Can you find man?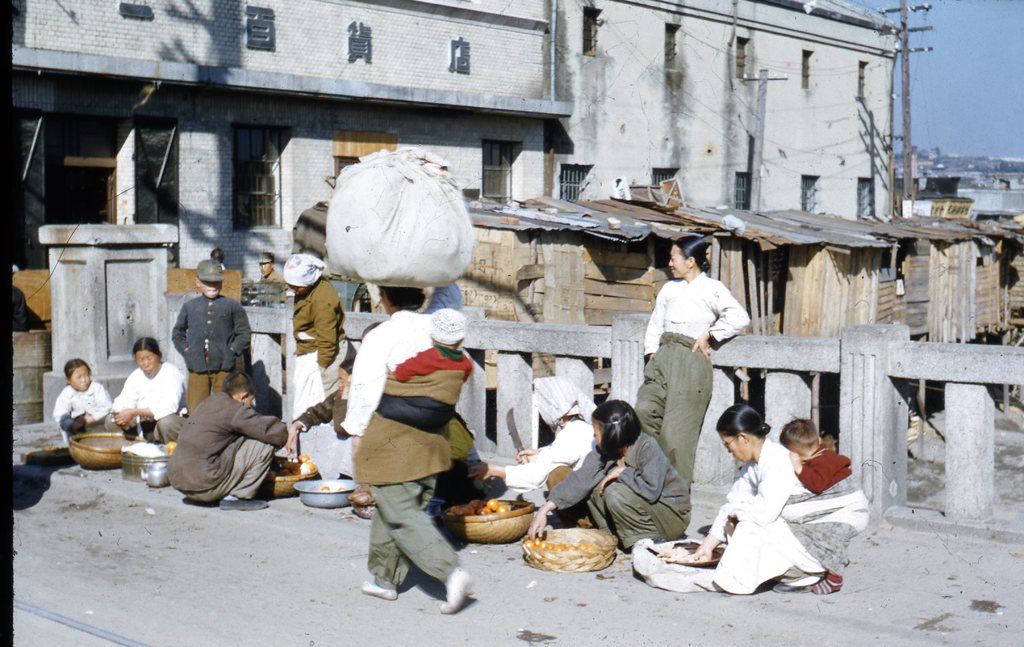
Yes, bounding box: x1=259 y1=252 x2=286 y2=306.
